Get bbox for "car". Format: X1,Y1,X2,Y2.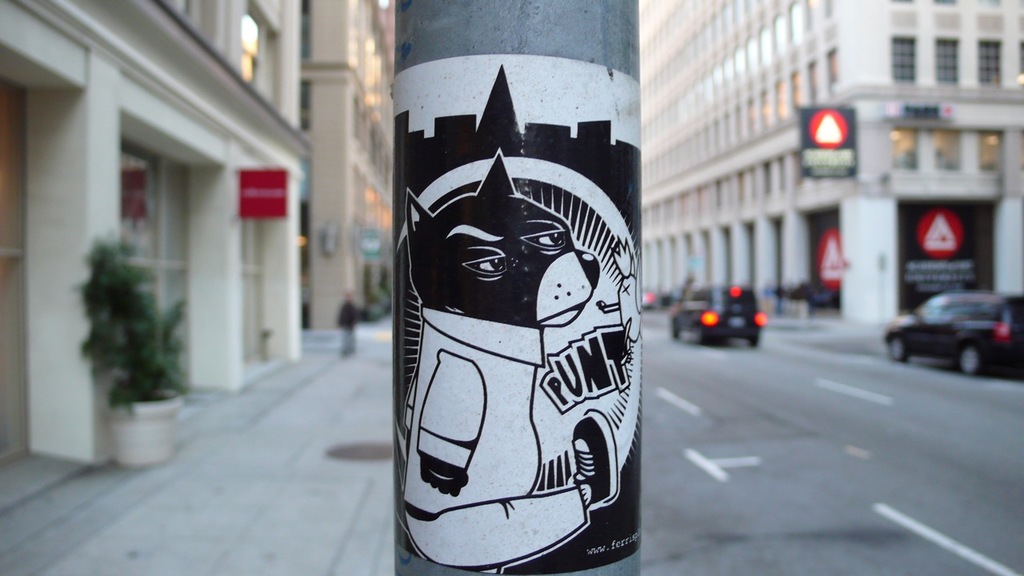
878,293,1023,378.
